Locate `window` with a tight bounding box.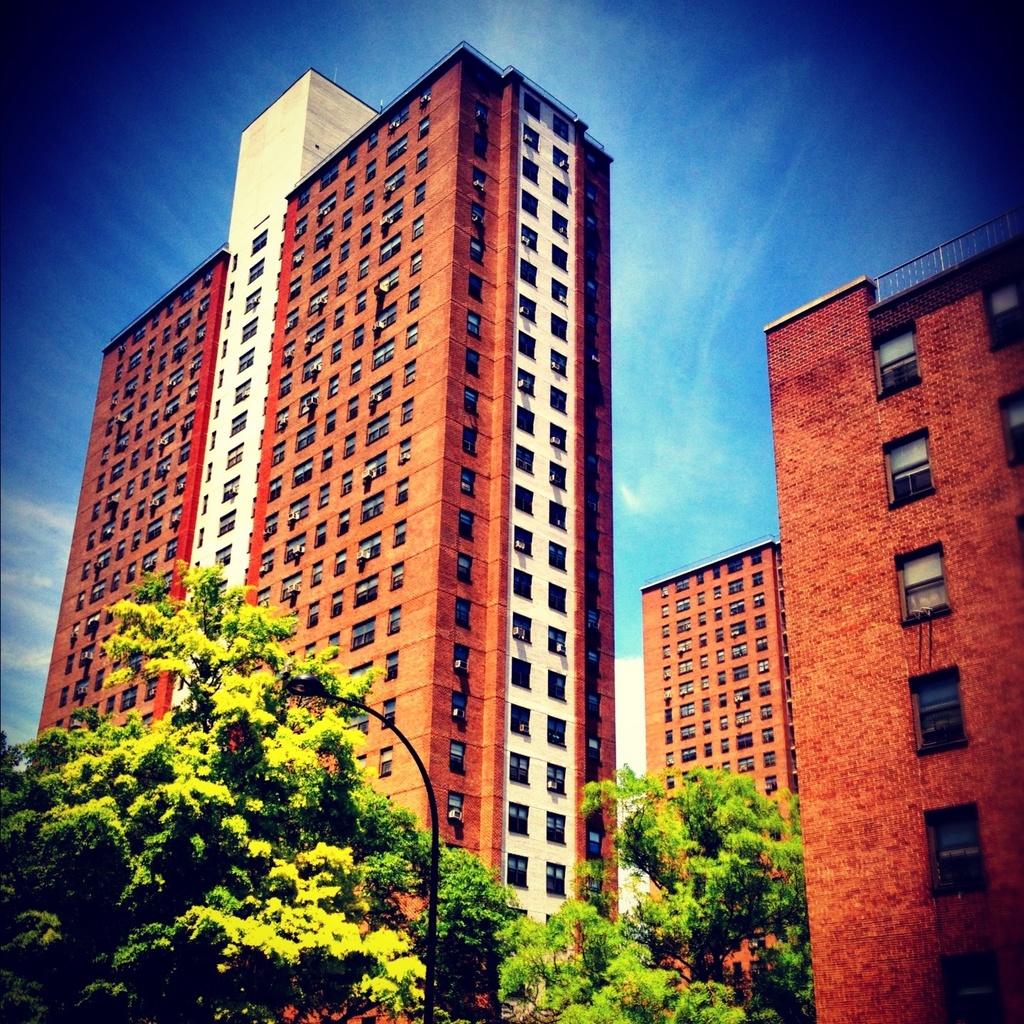
(x1=524, y1=124, x2=539, y2=149).
